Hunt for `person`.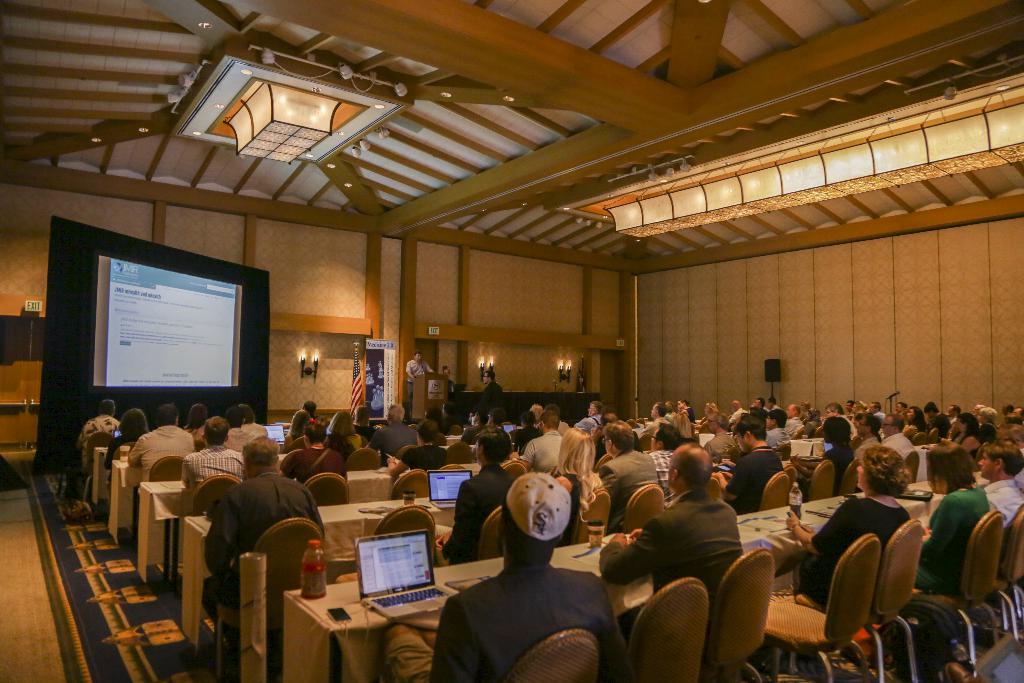
Hunted down at [left=282, top=406, right=316, bottom=439].
